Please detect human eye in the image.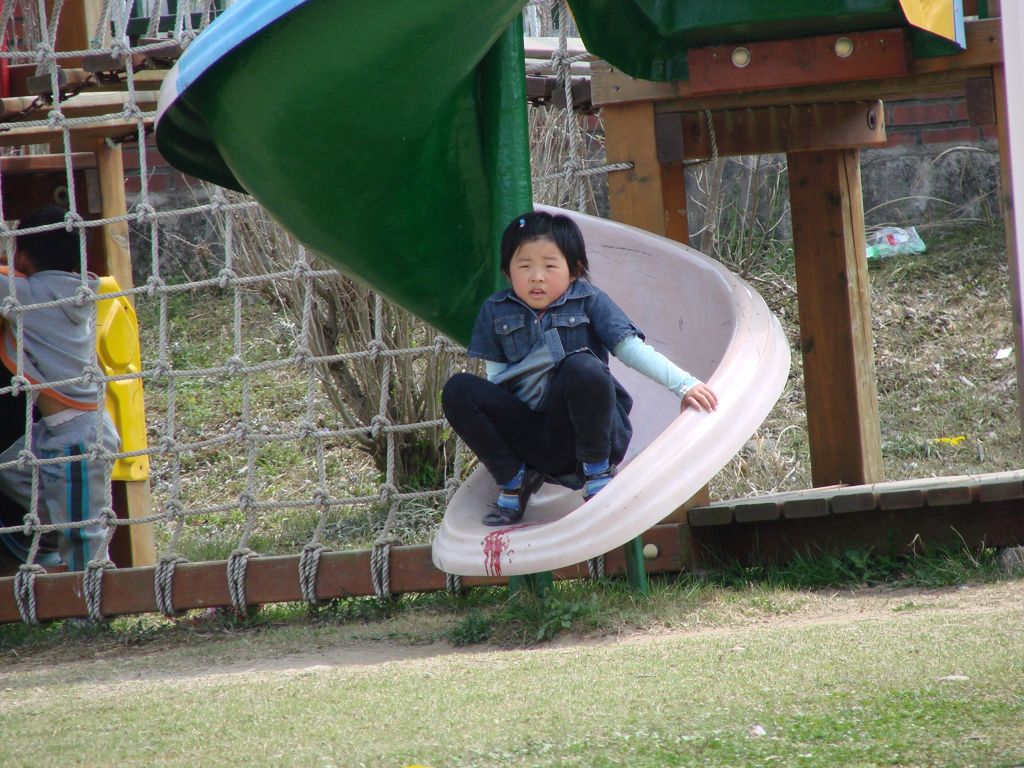
l=542, t=260, r=559, b=273.
